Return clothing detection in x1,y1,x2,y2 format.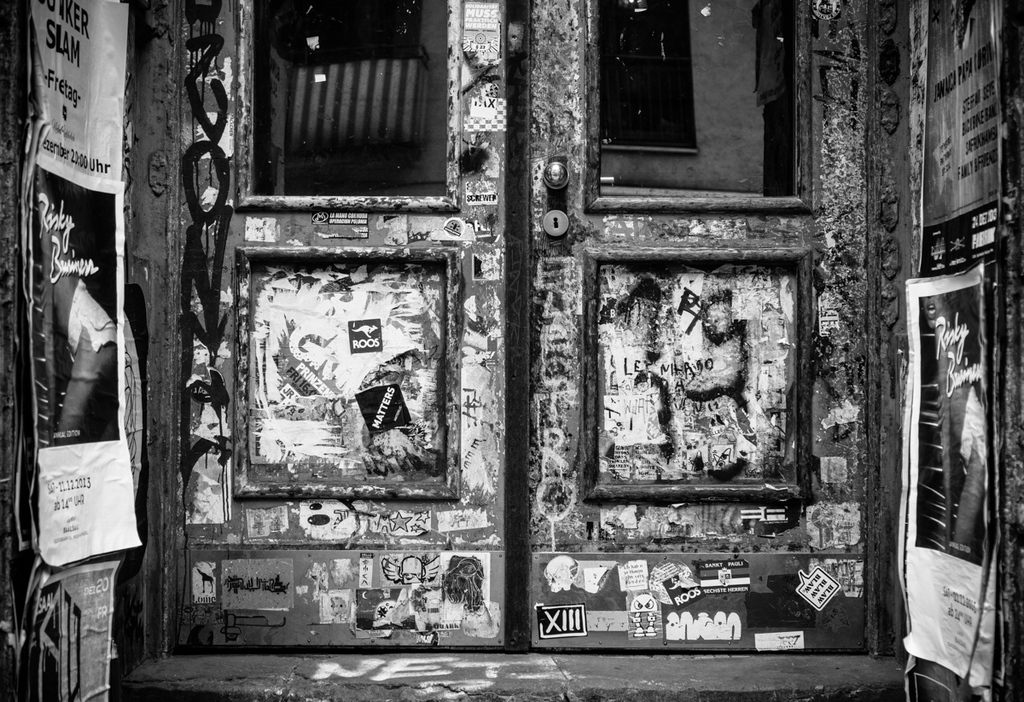
68,275,121,354.
